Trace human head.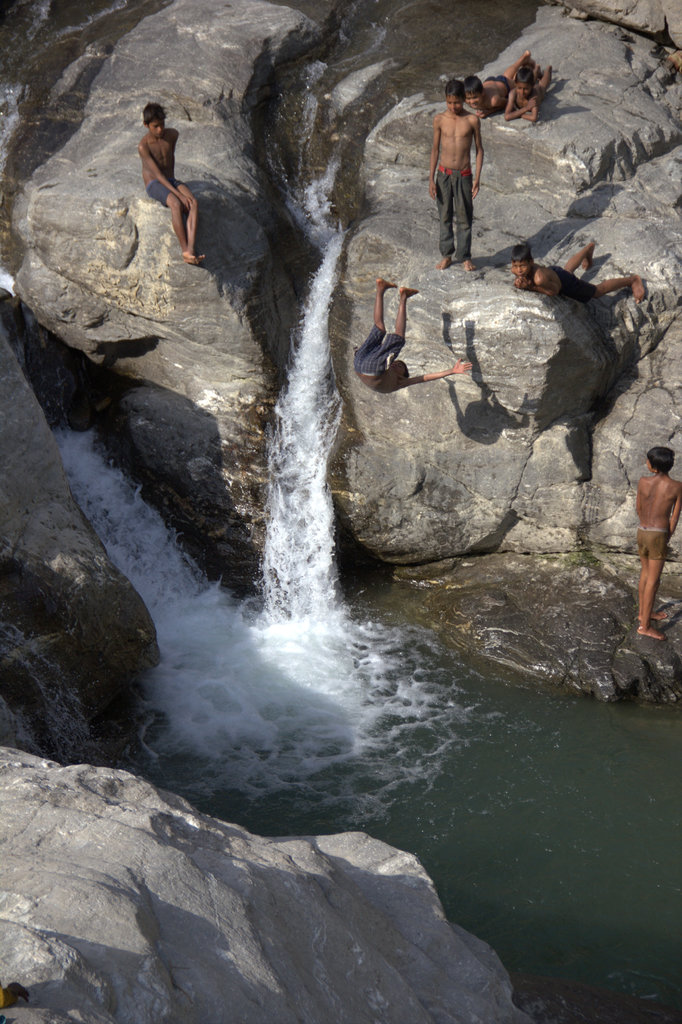
Traced to 508,245,534,280.
